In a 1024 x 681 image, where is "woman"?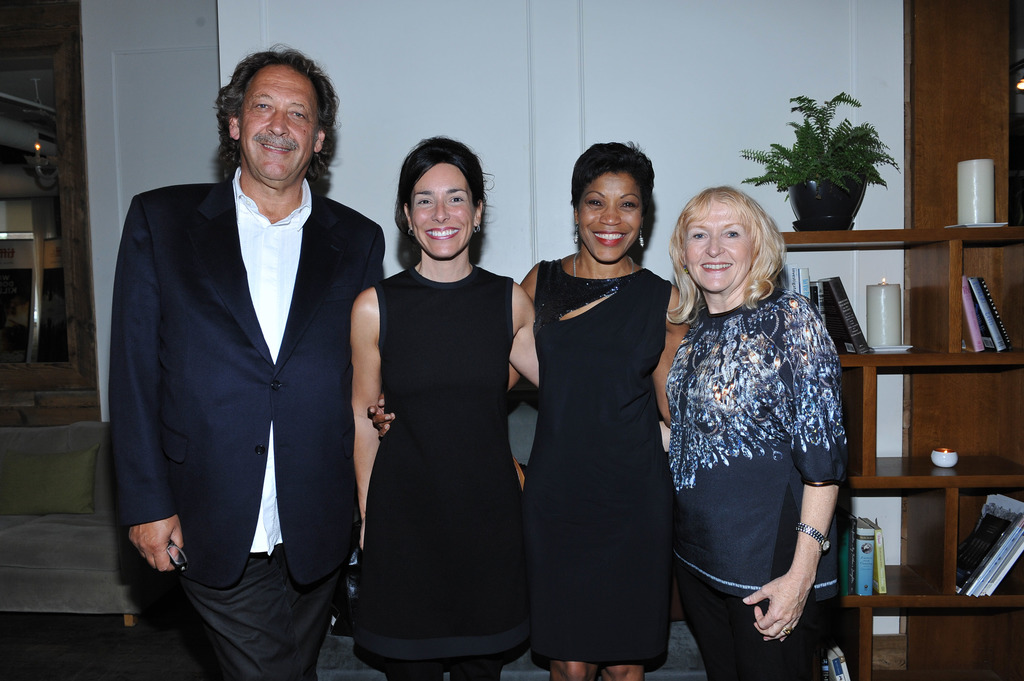
select_region(657, 182, 856, 680).
